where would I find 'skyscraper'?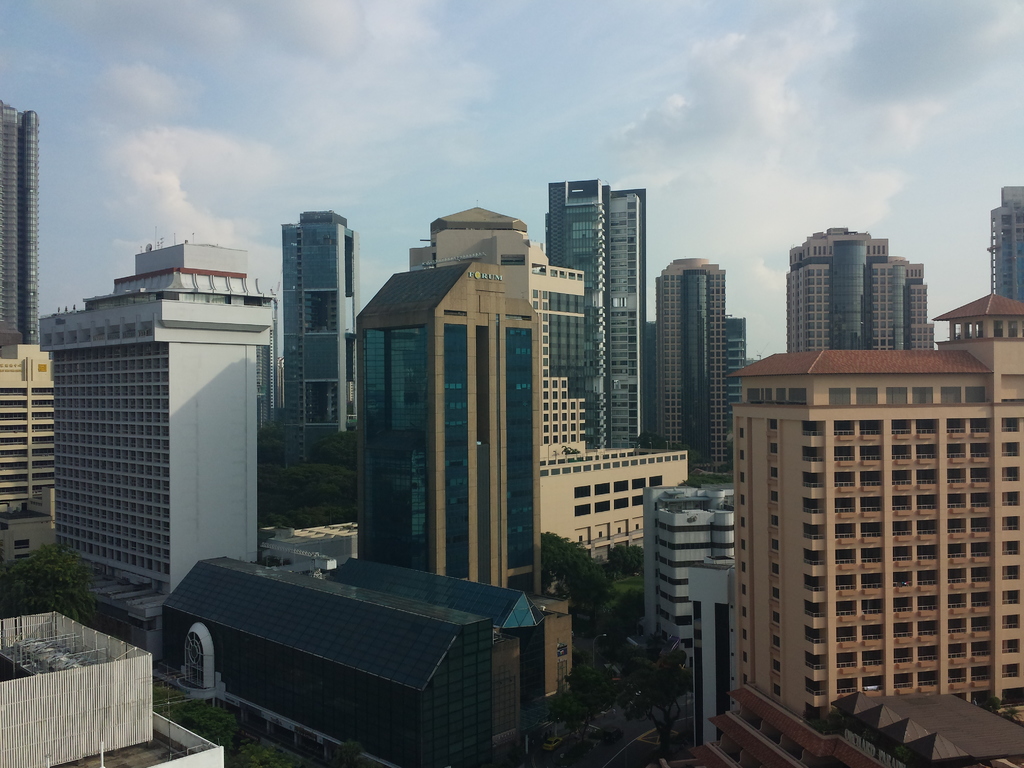
At 35:222:271:634.
